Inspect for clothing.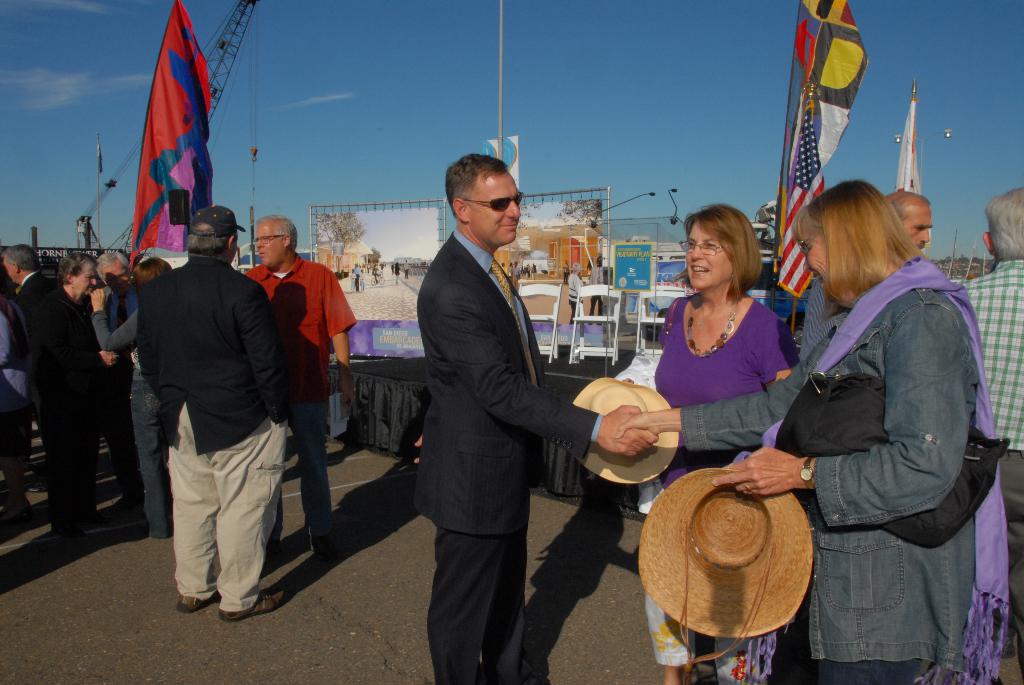
Inspection: [x1=426, y1=231, x2=598, y2=537].
